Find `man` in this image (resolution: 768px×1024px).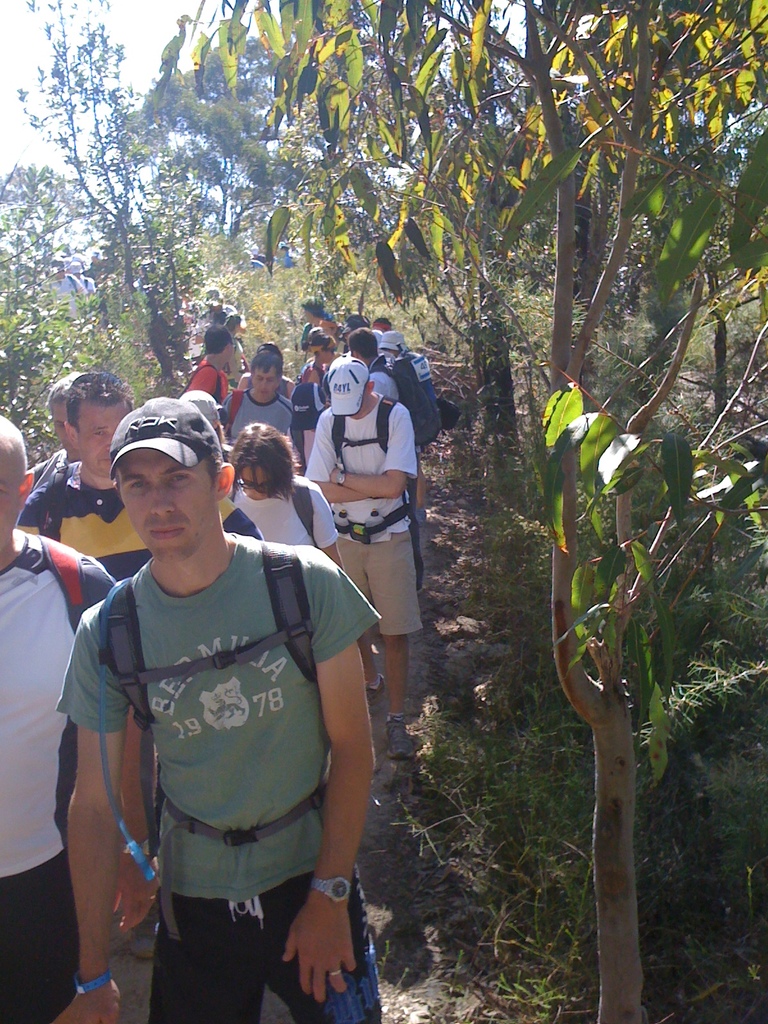
pyautogui.locateOnScreen(217, 417, 378, 699).
